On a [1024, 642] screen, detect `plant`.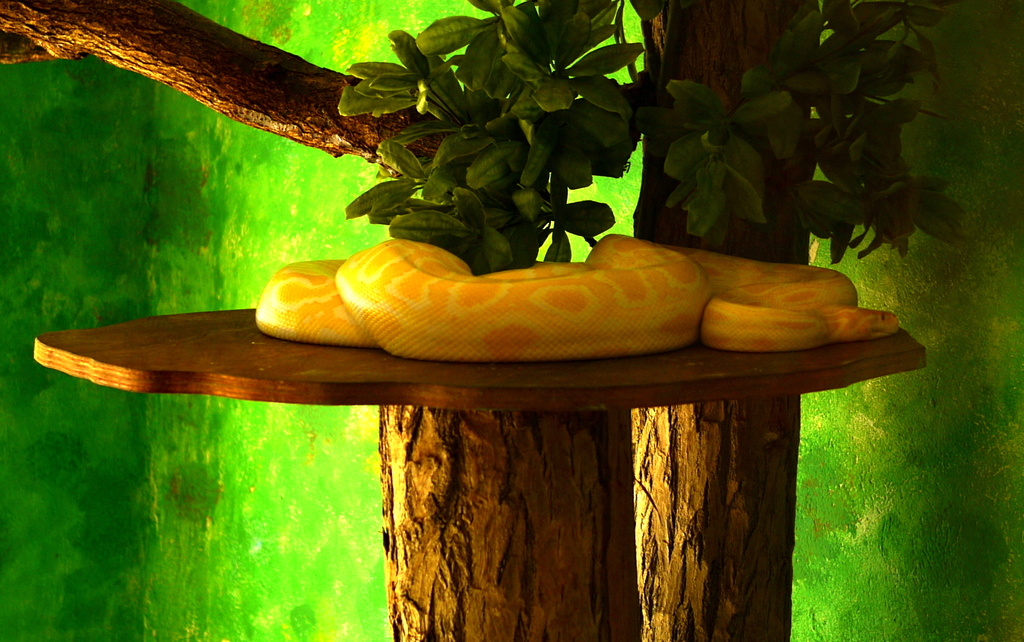
<bbox>771, 0, 957, 276</bbox>.
